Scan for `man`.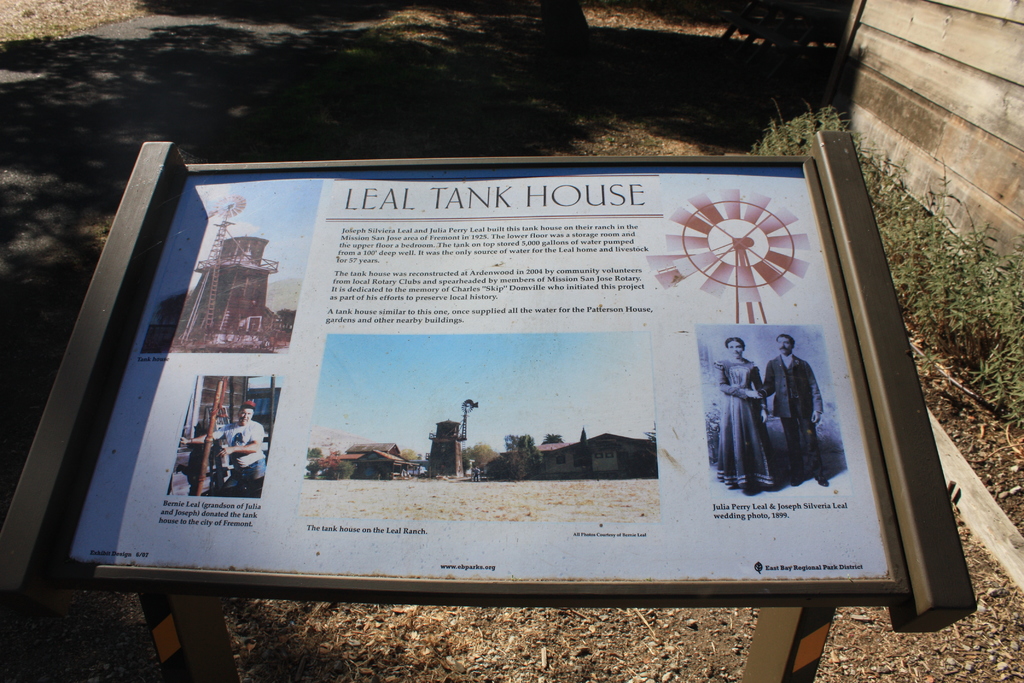
Scan result: select_region(215, 399, 268, 488).
